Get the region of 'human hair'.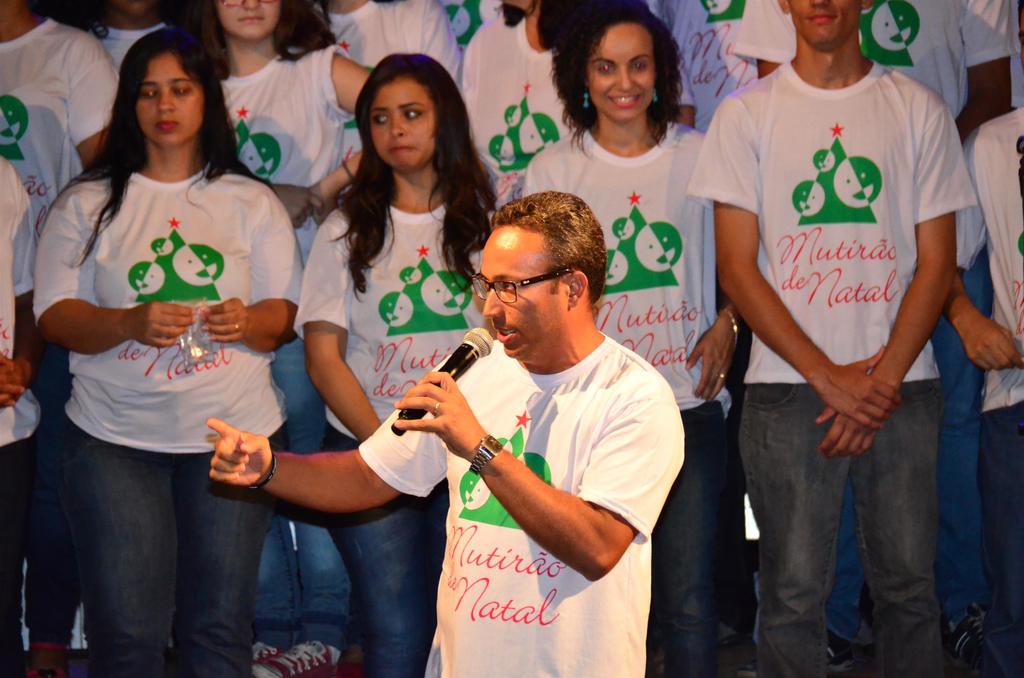
[496,186,611,302].
